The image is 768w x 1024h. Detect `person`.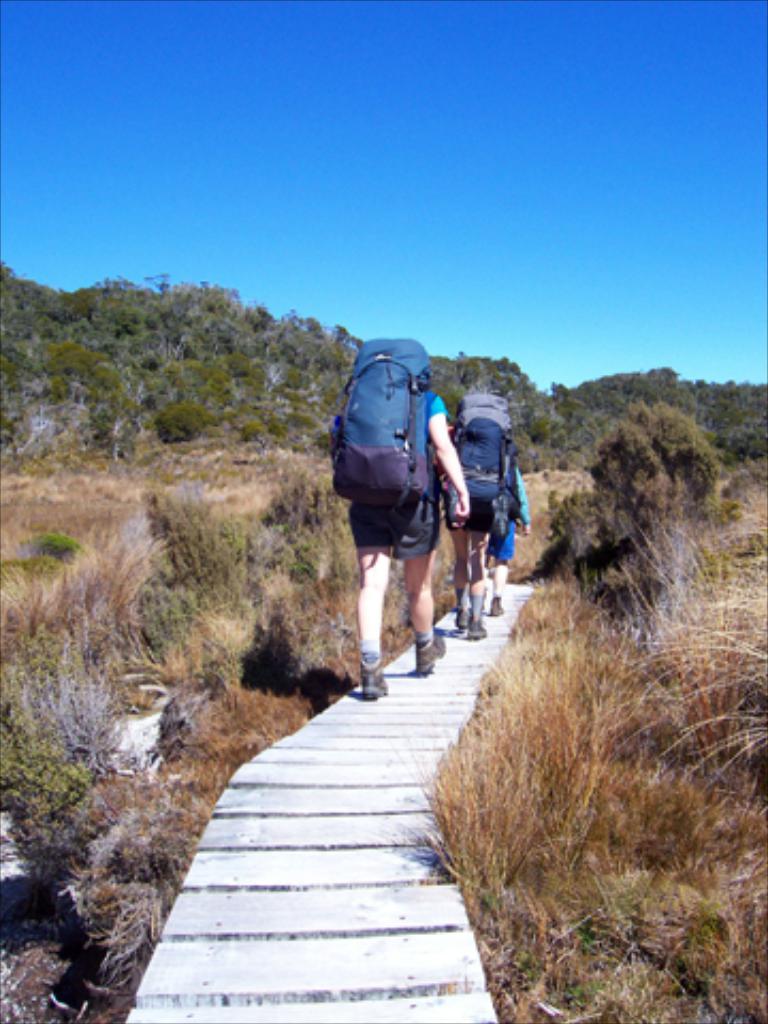
Detection: bbox=[335, 318, 476, 691].
